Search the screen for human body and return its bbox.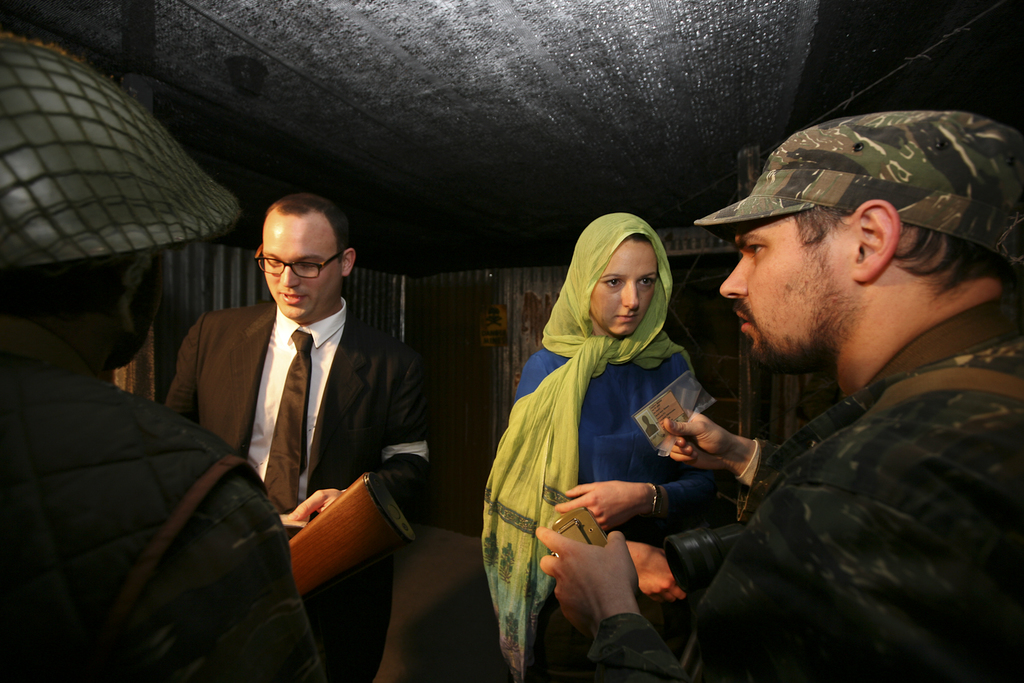
Found: Rect(537, 287, 1023, 682).
